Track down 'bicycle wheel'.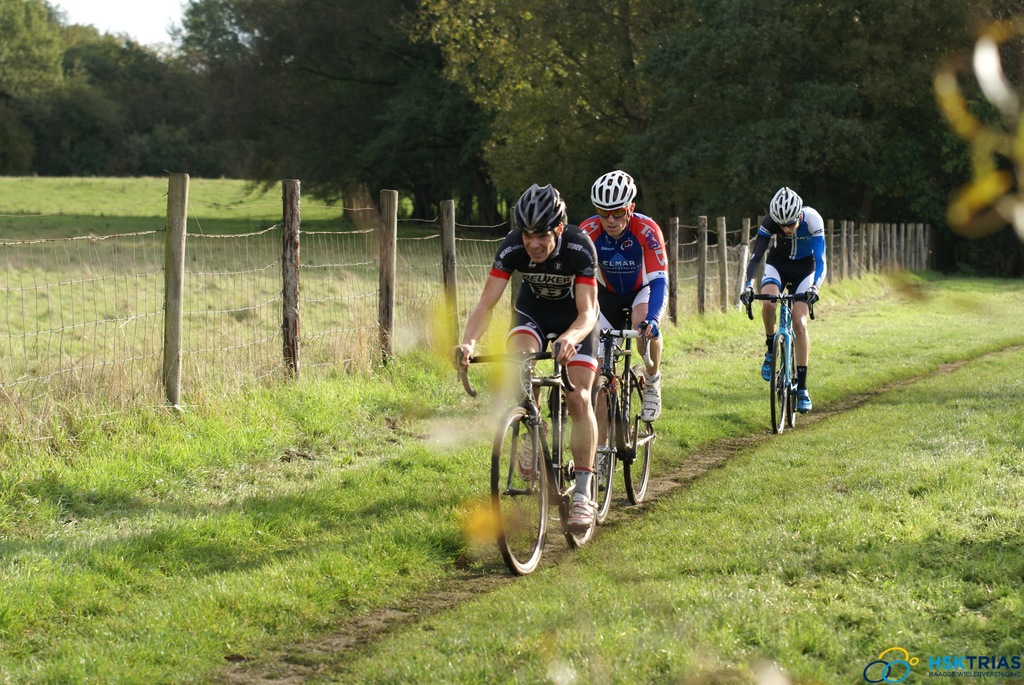
Tracked to box(554, 396, 599, 555).
